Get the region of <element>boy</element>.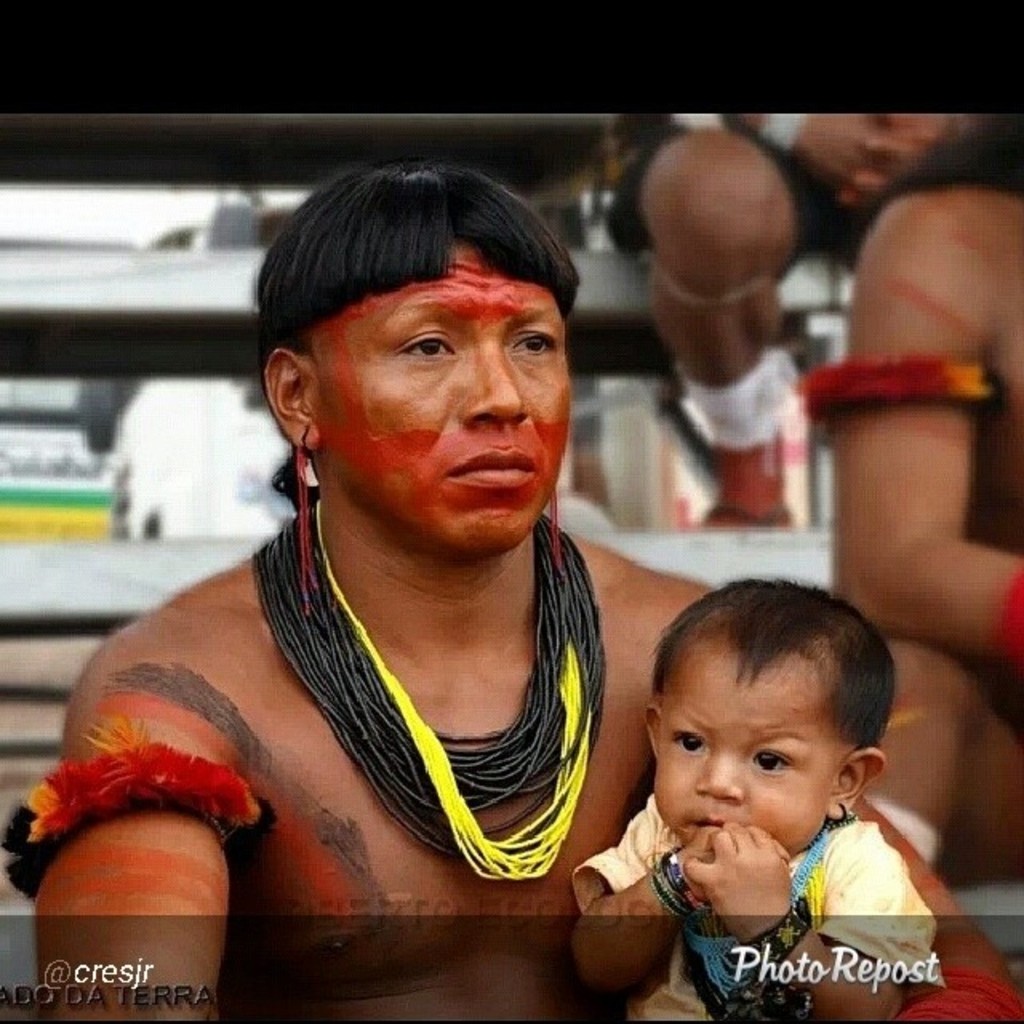
[565,574,941,1022].
